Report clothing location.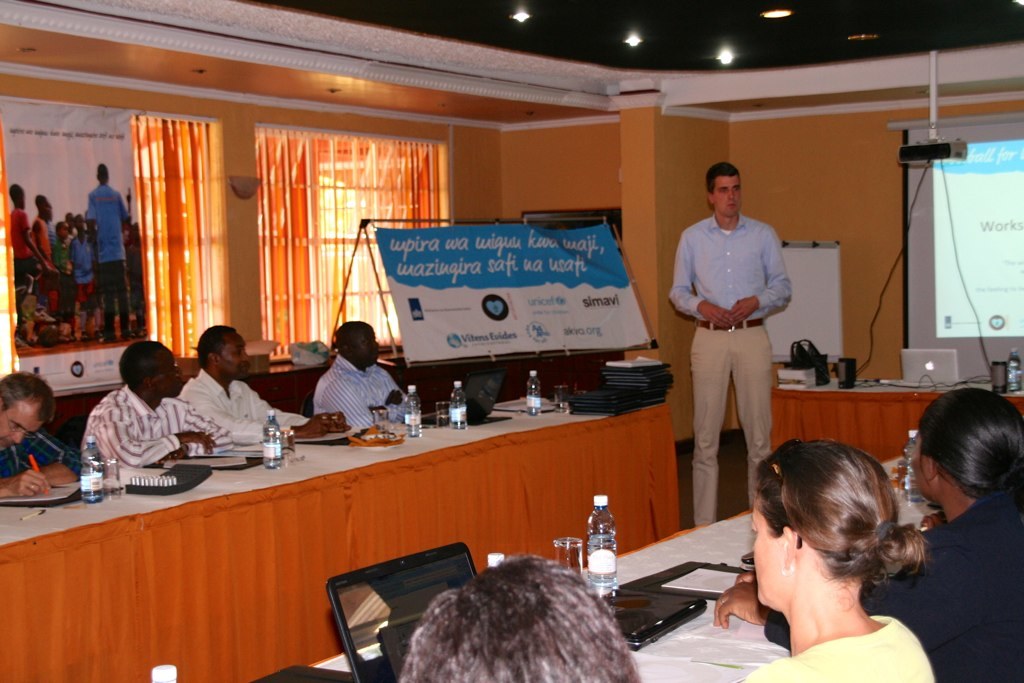
Report: 66, 222, 110, 315.
